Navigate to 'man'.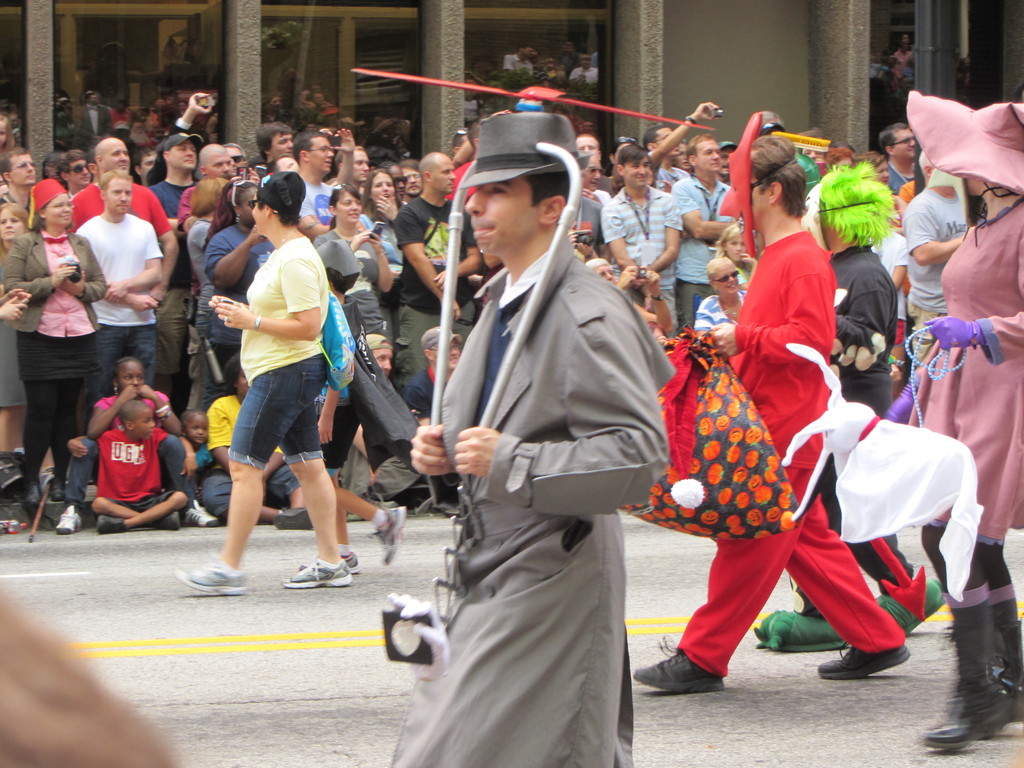
Navigation target: box(593, 140, 685, 346).
